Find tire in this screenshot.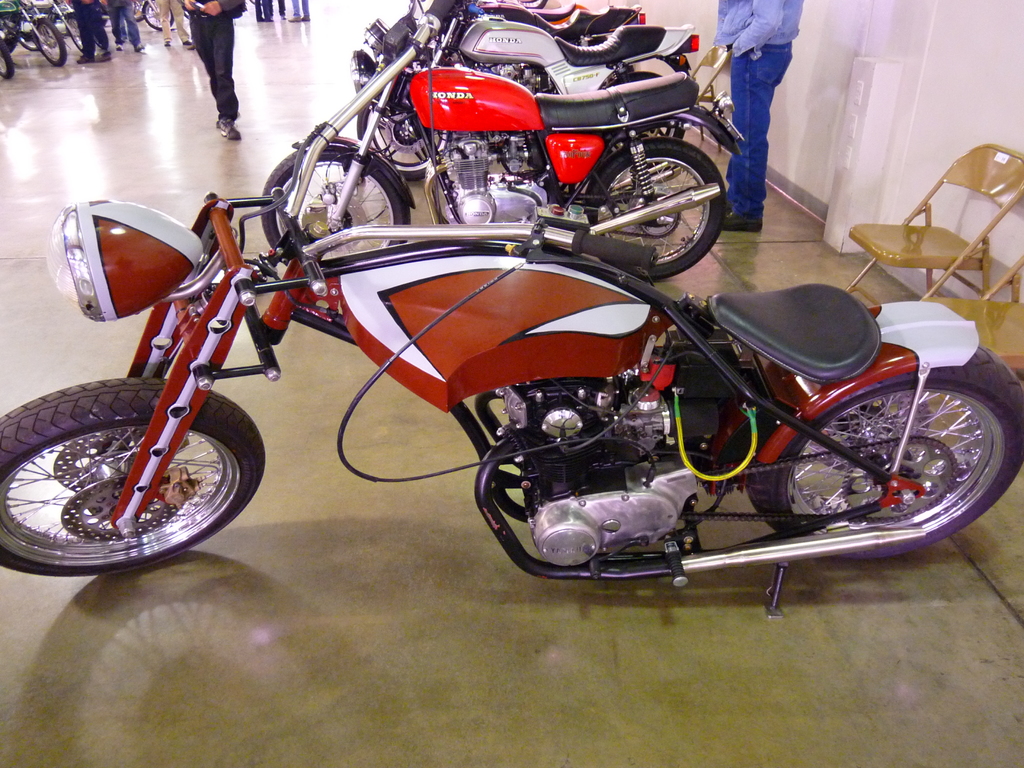
The bounding box for tire is bbox(260, 141, 411, 267).
